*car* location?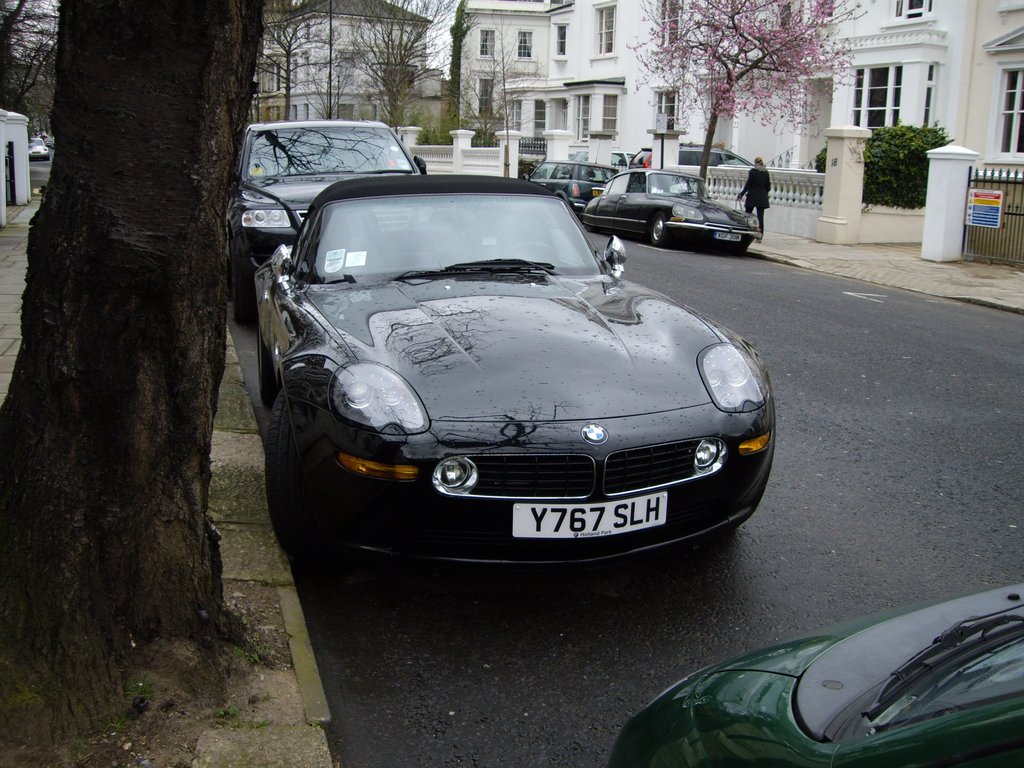
<box>571,148,630,167</box>
